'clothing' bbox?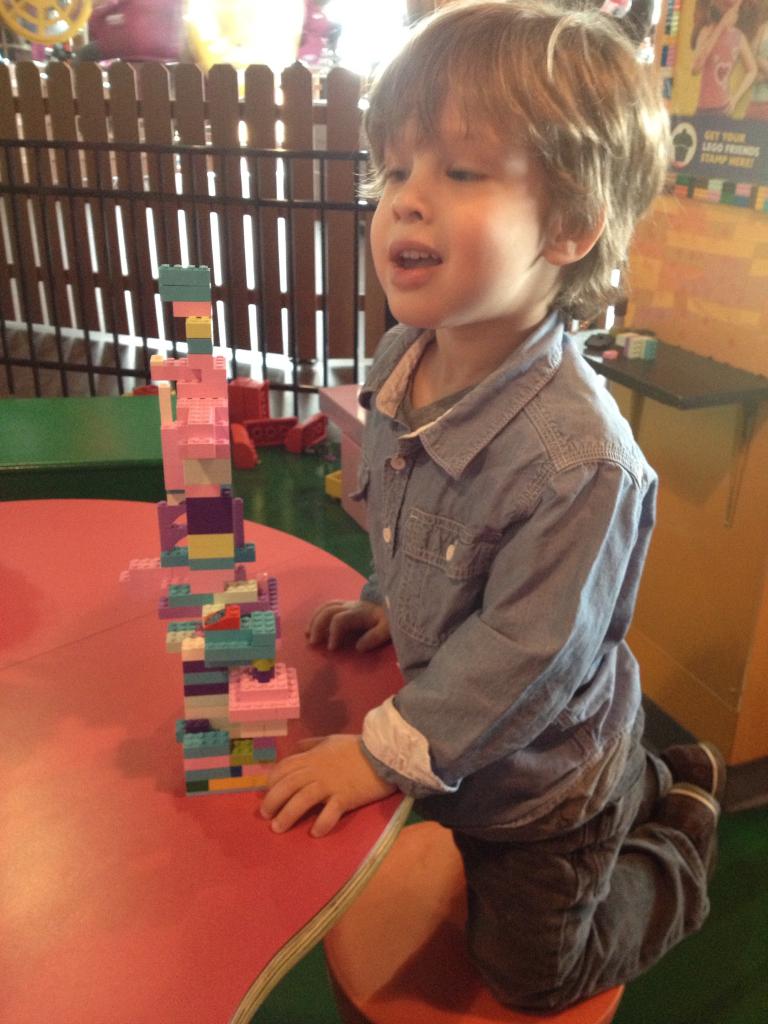
region(683, 28, 722, 122)
